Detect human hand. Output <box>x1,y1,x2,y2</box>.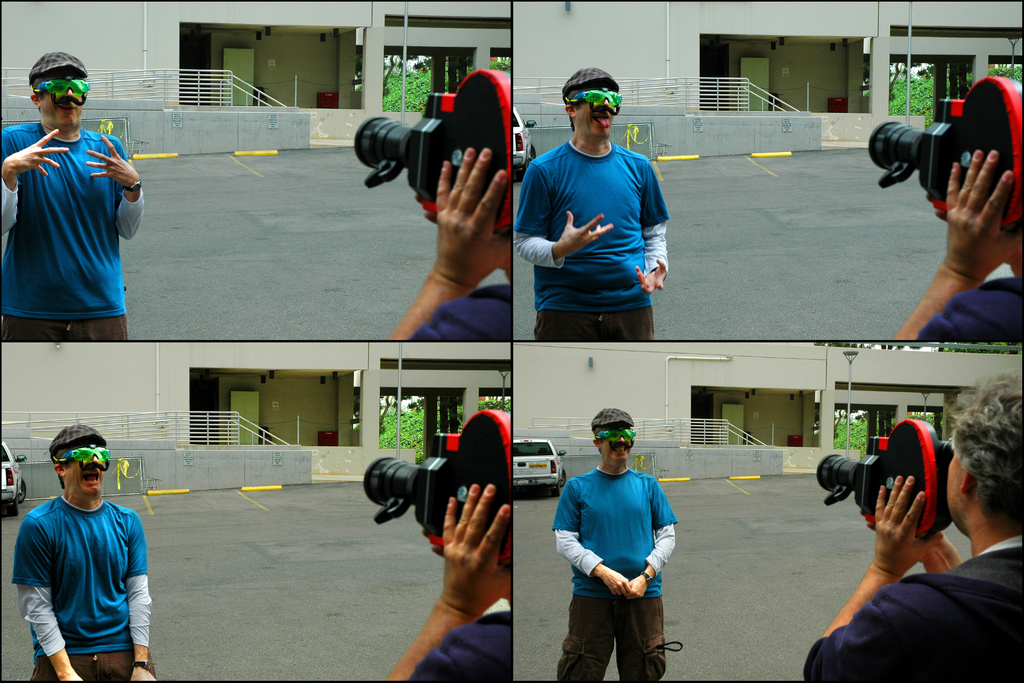
<box>873,473,932,580</box>.
